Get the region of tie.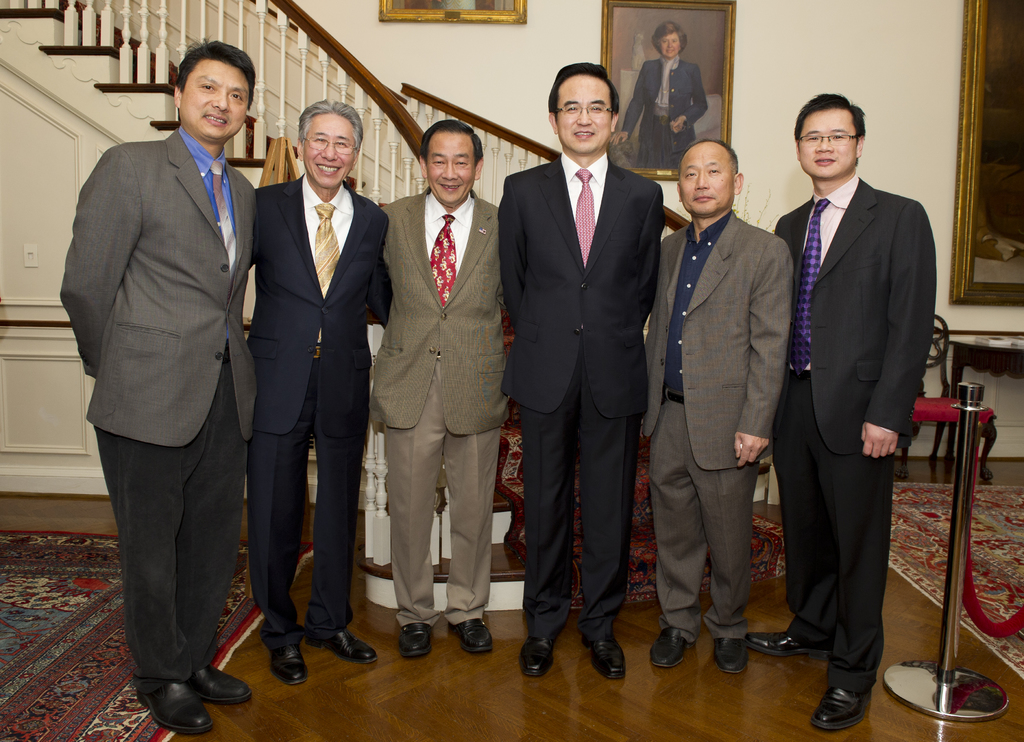
bbox=(424, 211, 457, 307).
